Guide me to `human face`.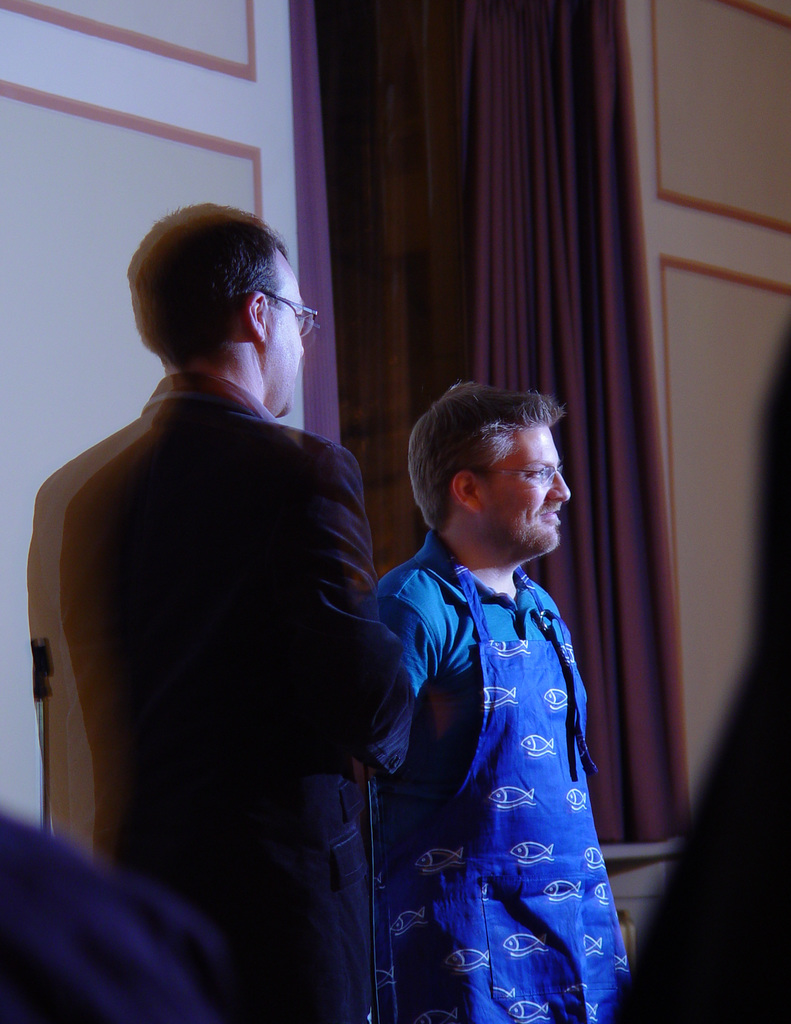
Guidance: select_region(266, 250, 311, 421).
